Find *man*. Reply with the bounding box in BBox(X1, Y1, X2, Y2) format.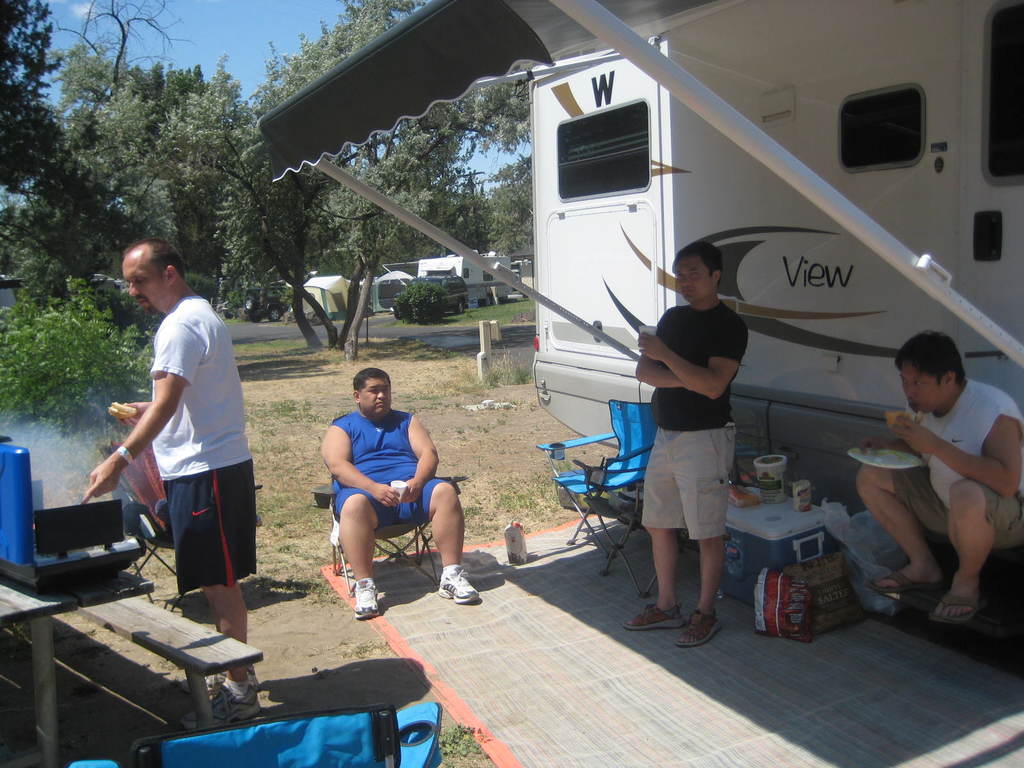
BBox(82, 236, 255, 729).
